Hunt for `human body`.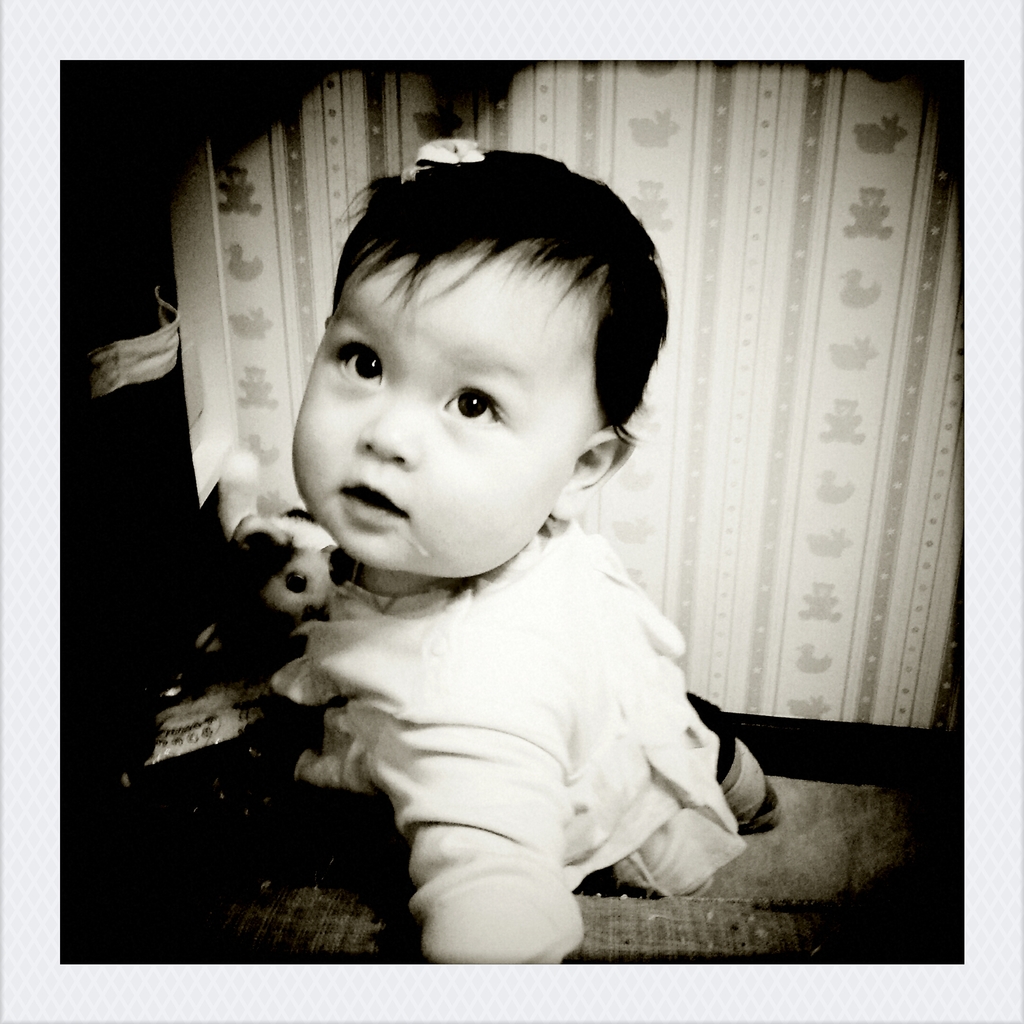
Hunted down at (x1=232, y1=236, x2=763, y2=989).
